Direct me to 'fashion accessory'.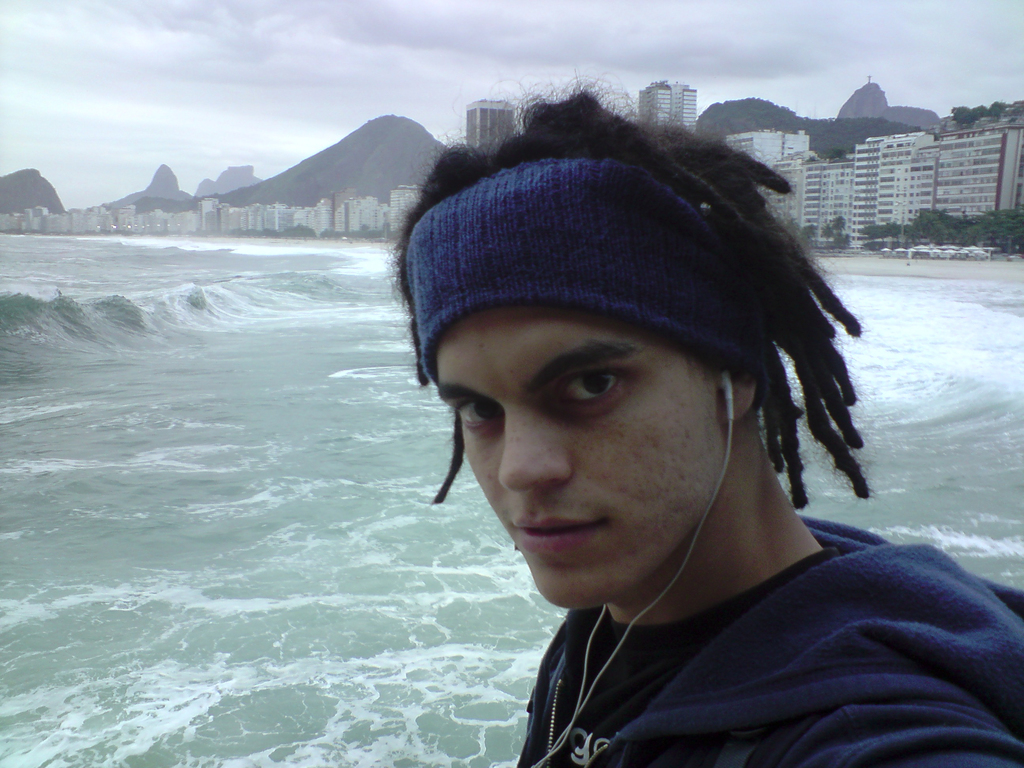
Direction: box=[402, 146, 767, 384].
